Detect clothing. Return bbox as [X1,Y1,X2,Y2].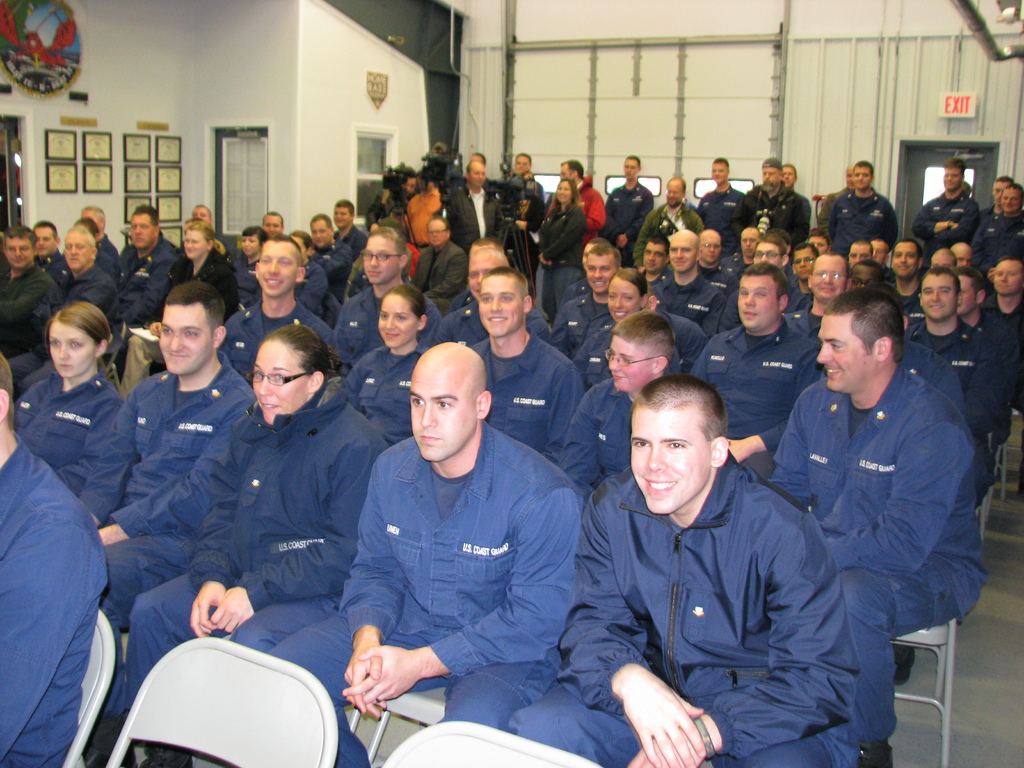
[783,274,816,314].
